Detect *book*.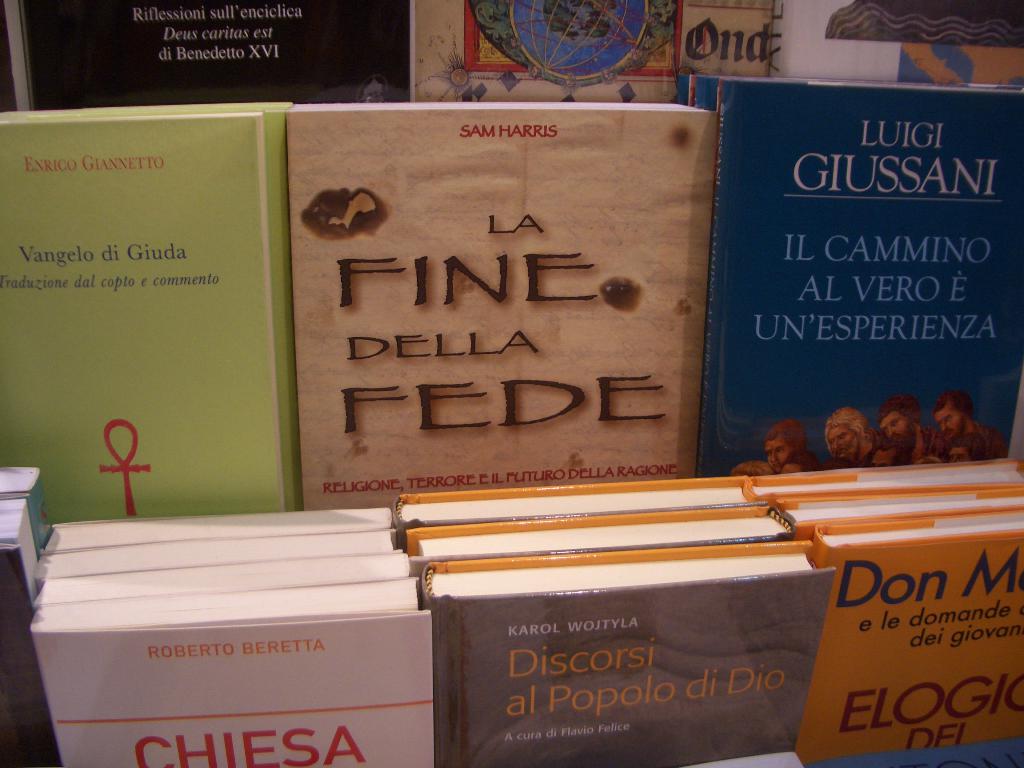
Detected at left=803, top=491, right=1022, bottom=767.
